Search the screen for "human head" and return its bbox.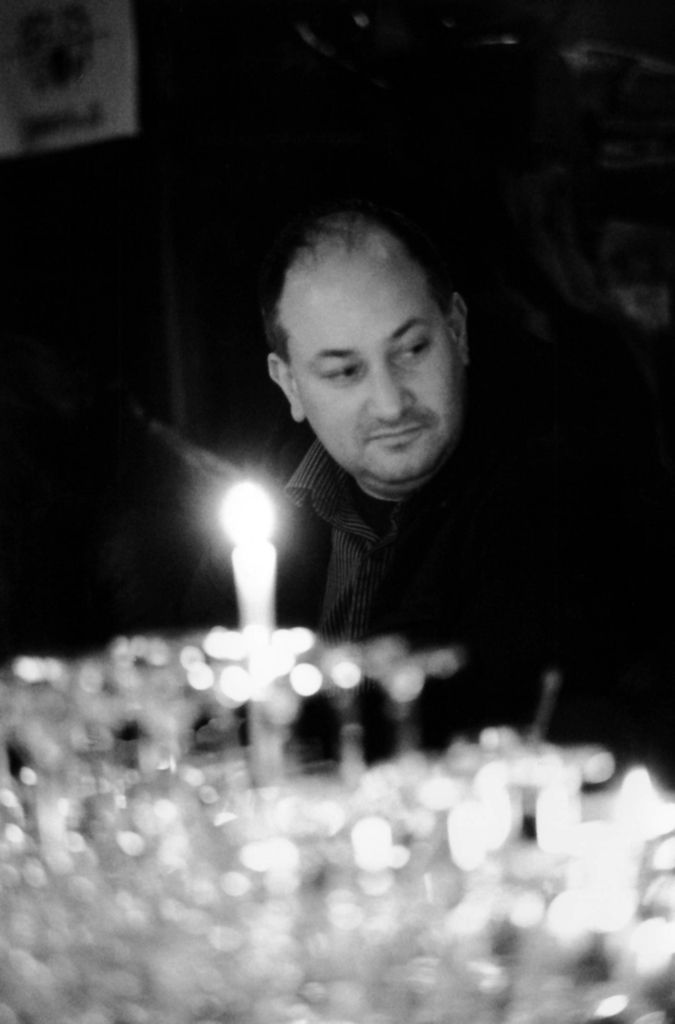
Found: [253,194,474,464].
